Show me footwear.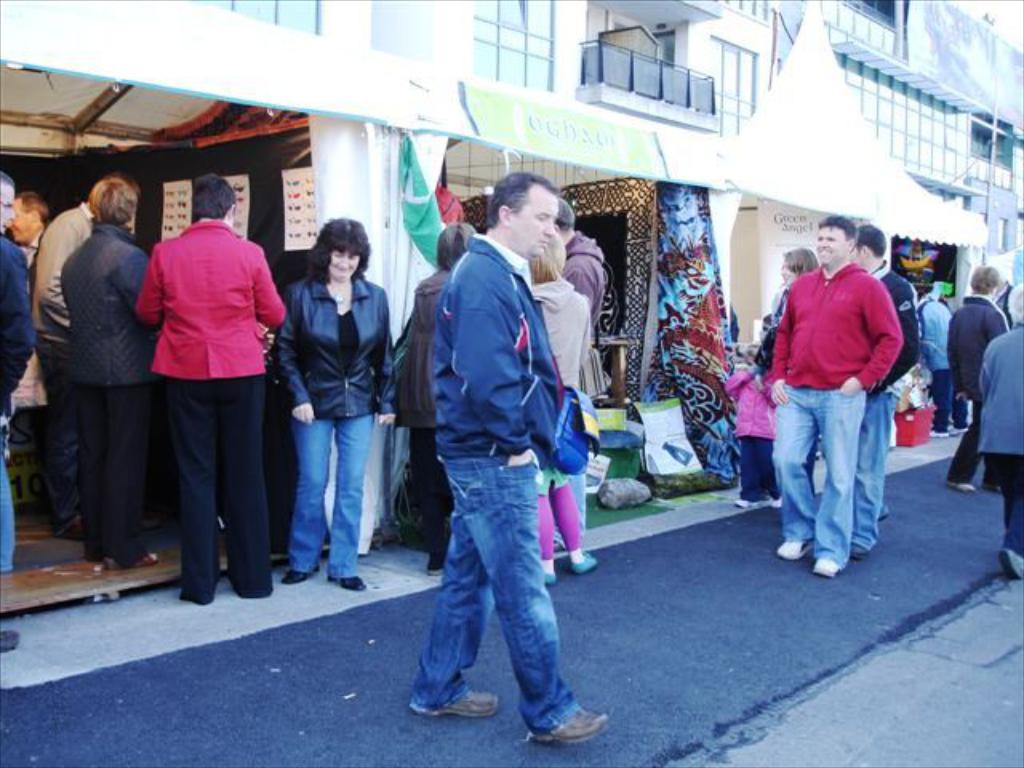
footwear is here: crop(990, 544, 1022, 582).
